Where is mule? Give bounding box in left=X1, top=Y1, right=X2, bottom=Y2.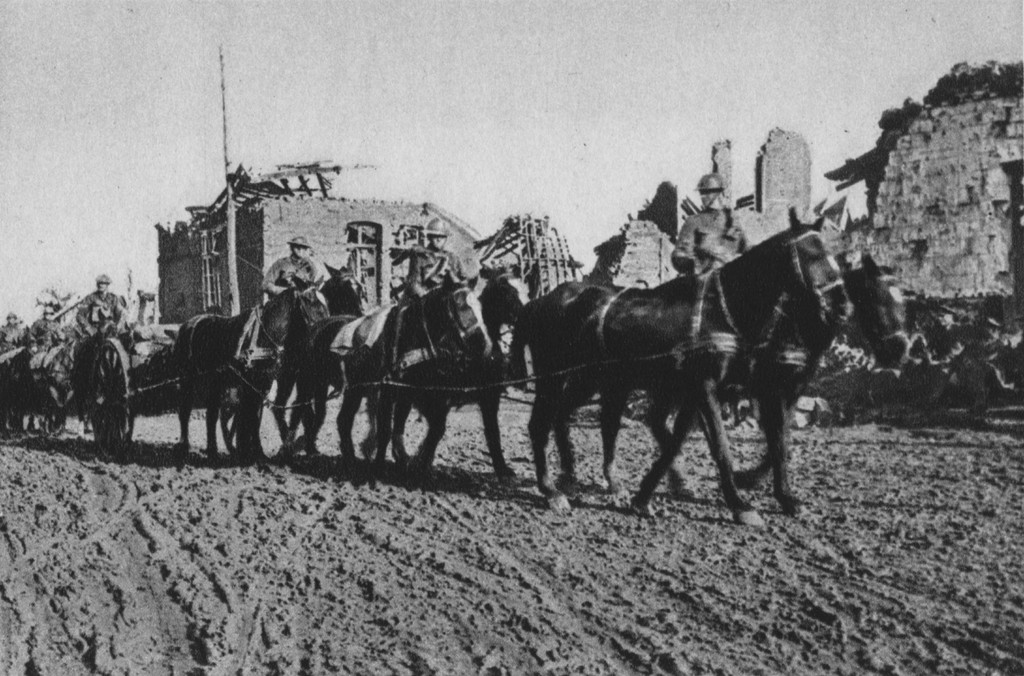
left=259, top=266, right=371, bottom=473.
